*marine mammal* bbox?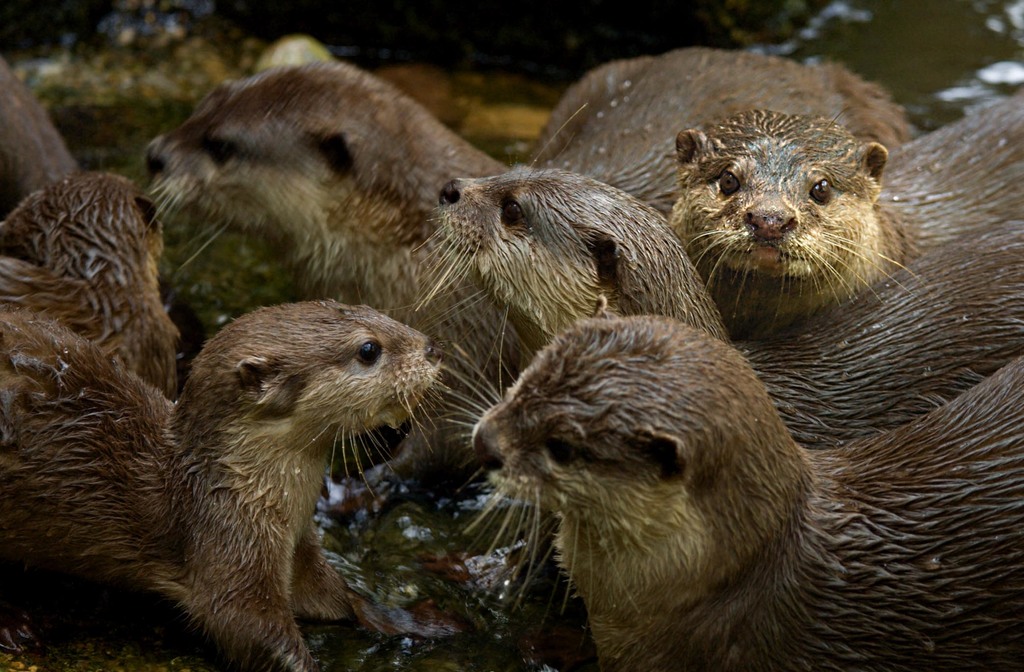
bbox=(145, 60, 513, 332)
